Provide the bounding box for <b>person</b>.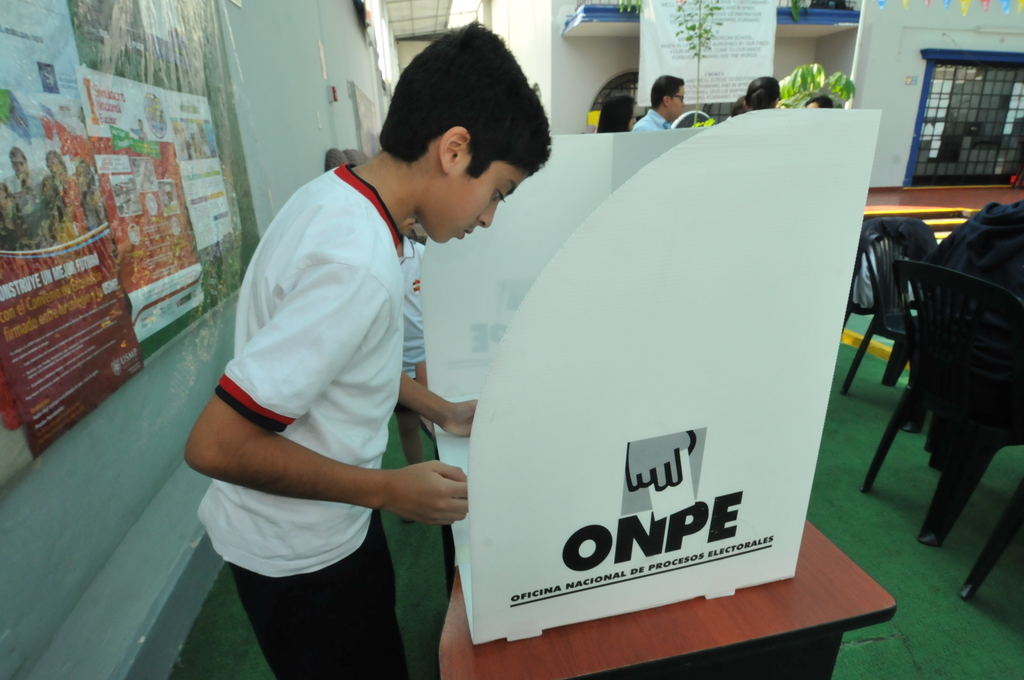
crop(5, 145, 56, 219).
